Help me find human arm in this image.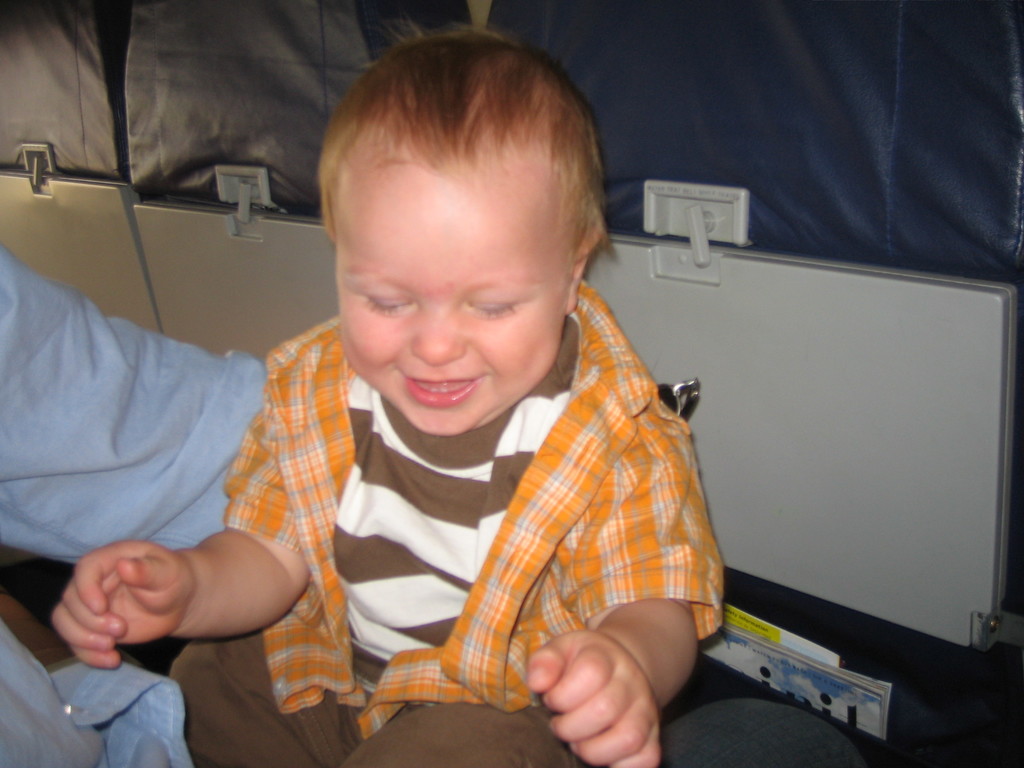
Found it: 41 467 309 694.
